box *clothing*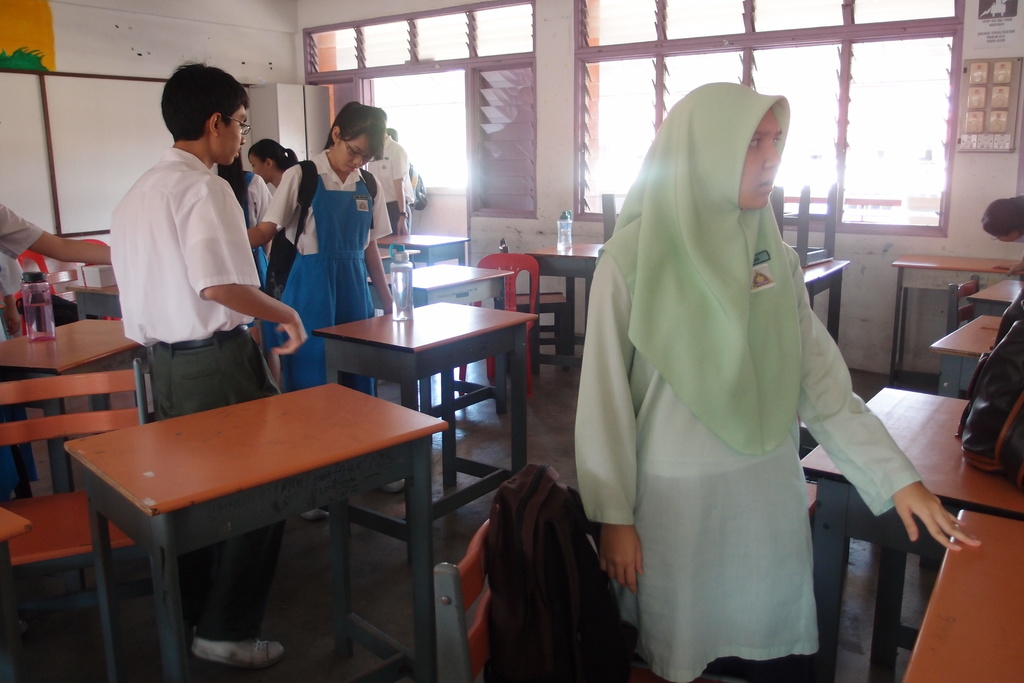
pyautogui.locateOnScreen(94, 150, 268, 640)
